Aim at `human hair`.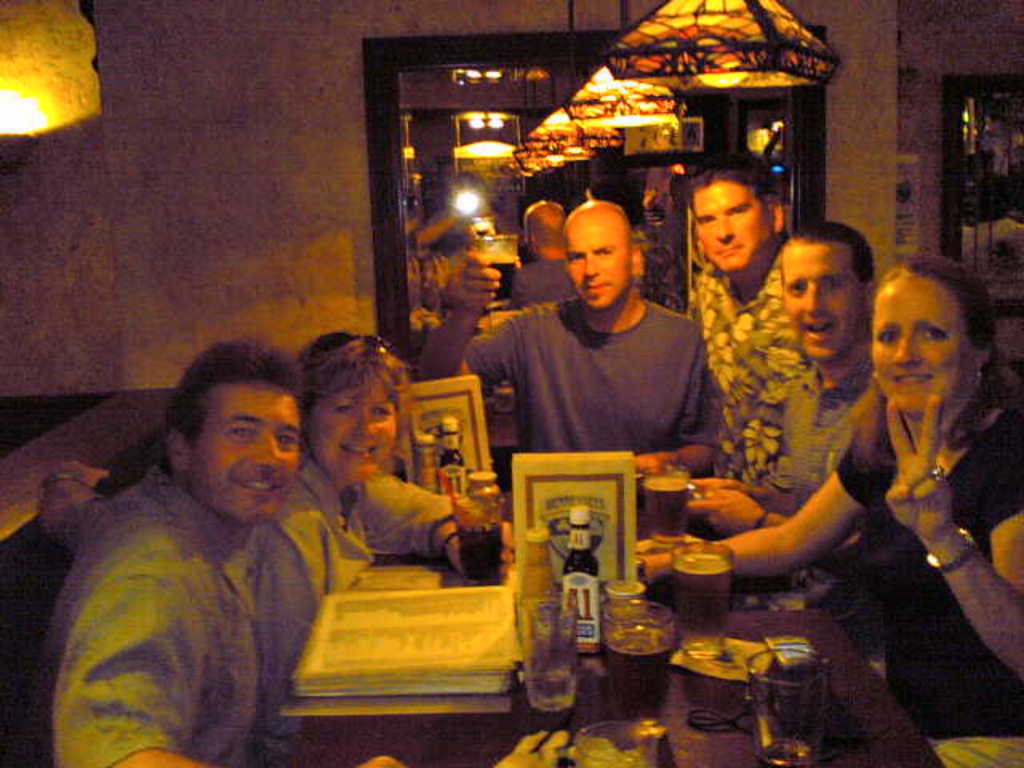
Aimed at box=[296, 338, 410, 416].
